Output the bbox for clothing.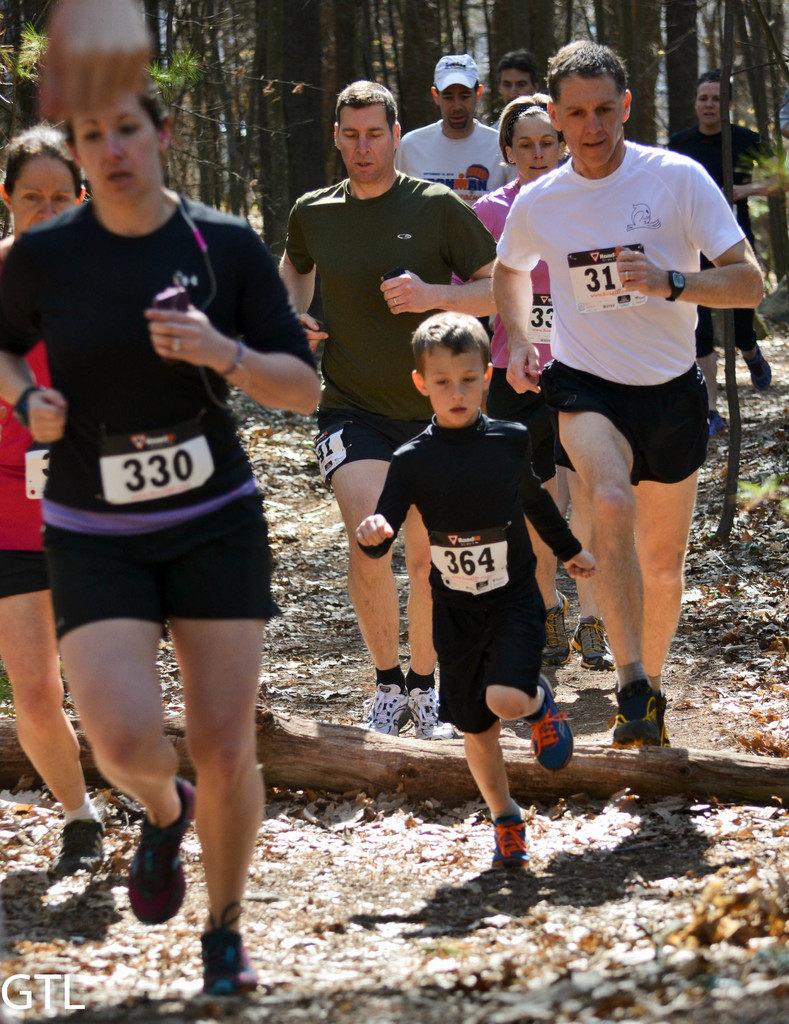
<box>391,120,500,236</box>.
